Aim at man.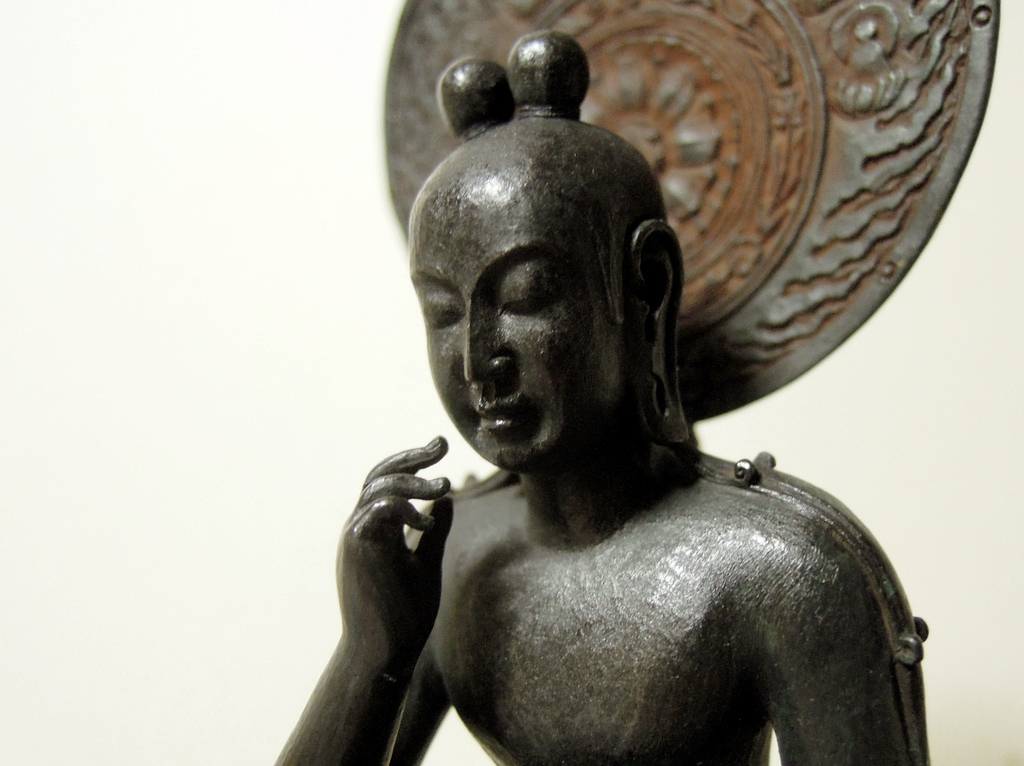
Aimed at 264/17/920/765.
